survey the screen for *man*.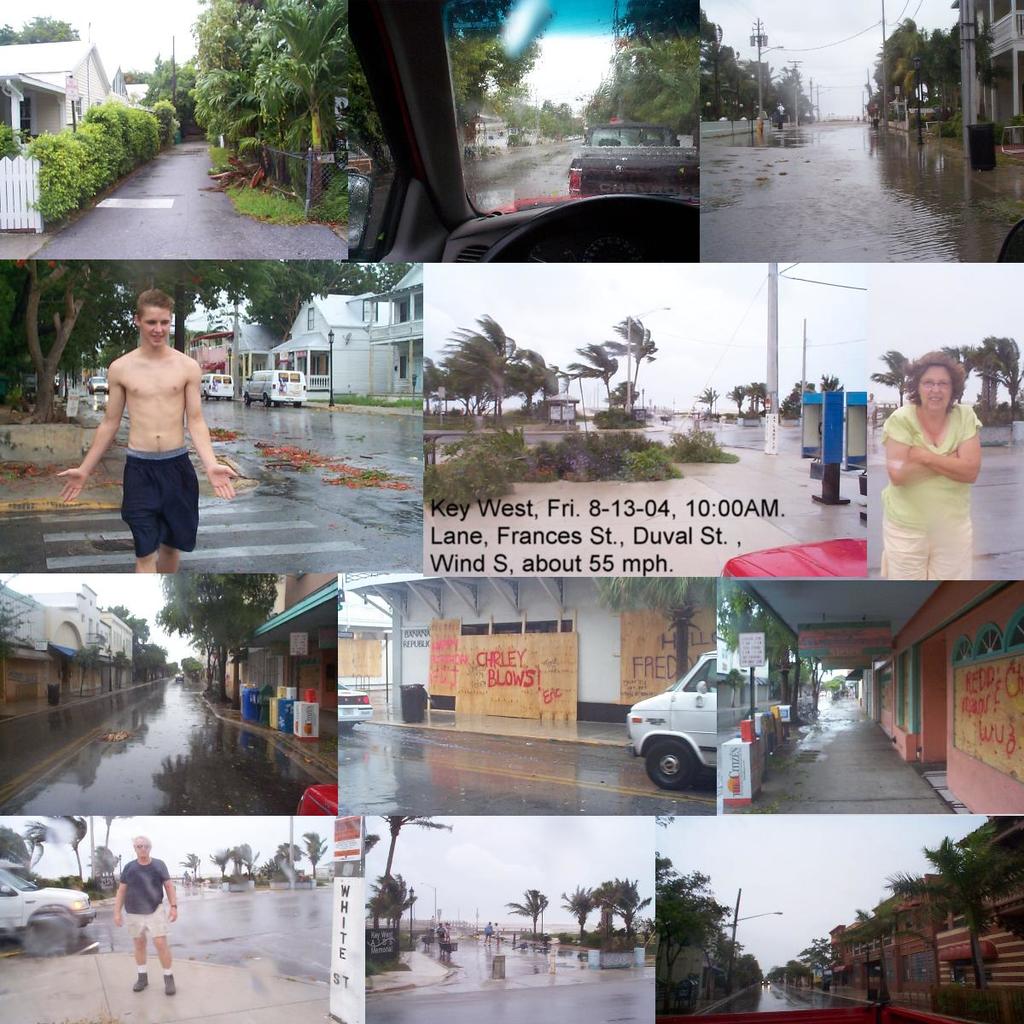
Survey found: 114:834:177:998.
